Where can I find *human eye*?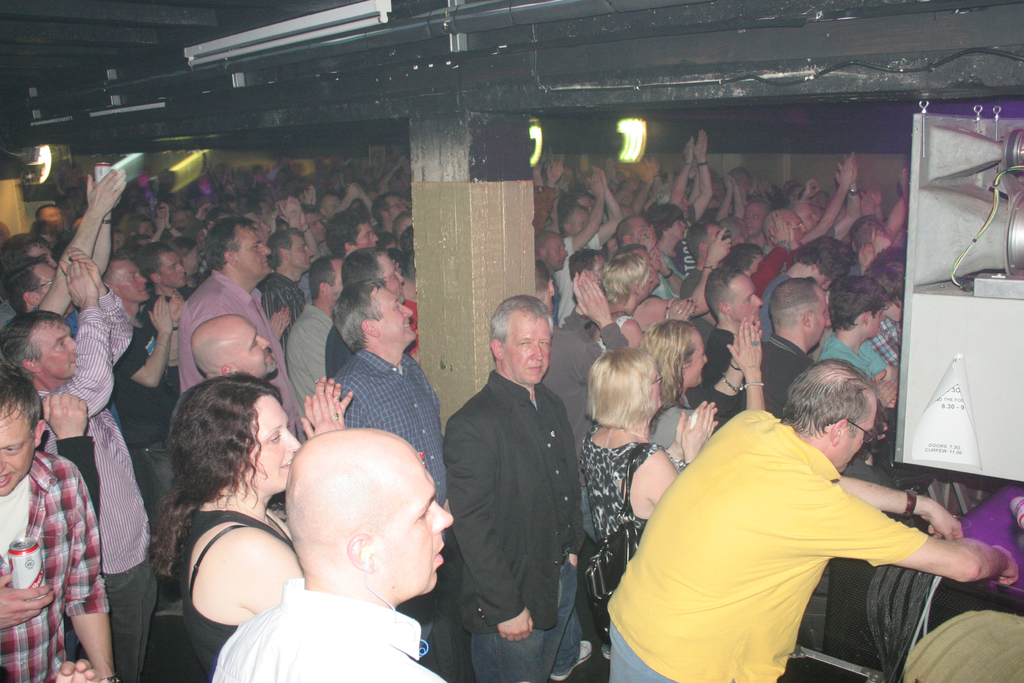
You can find it at 36, 251, 50, 263.
